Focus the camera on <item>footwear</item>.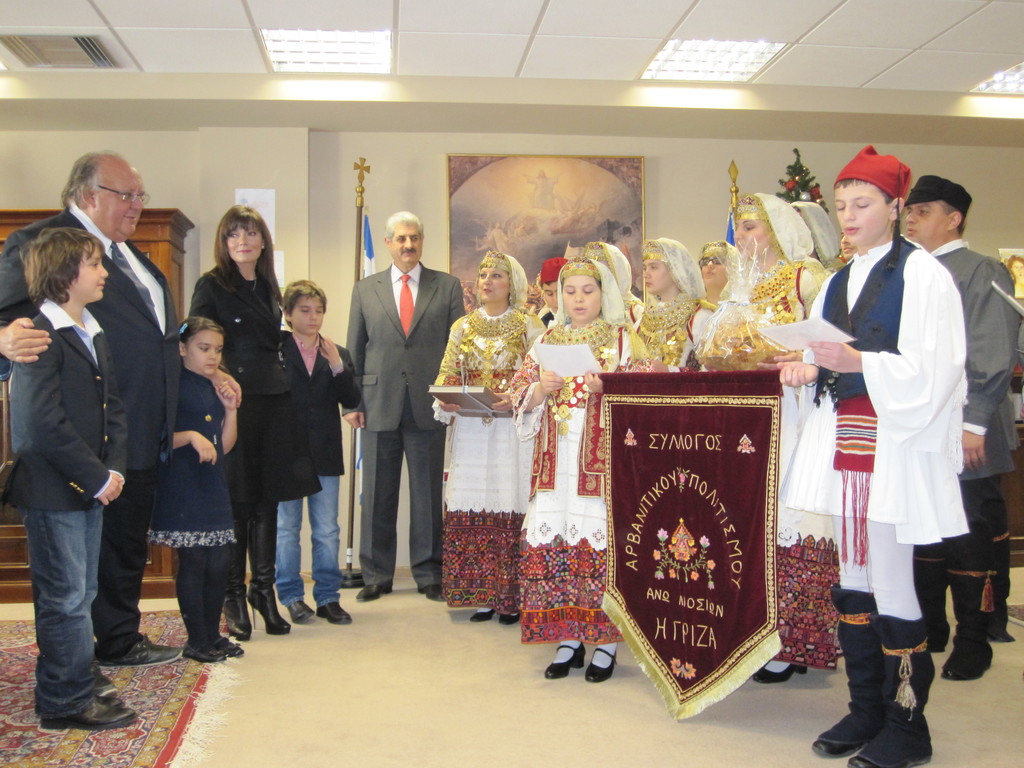
Focus region: [x1=291, y1=597, x2=316, y2=621].
